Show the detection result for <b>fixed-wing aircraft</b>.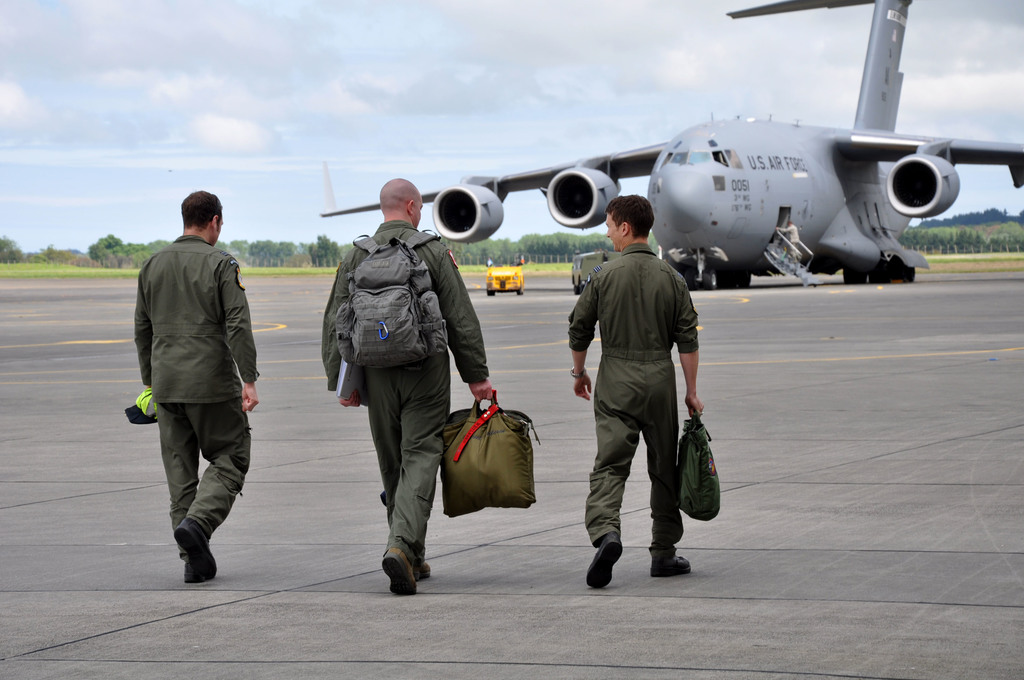
bbox=[311, 0, 1023, 287].
